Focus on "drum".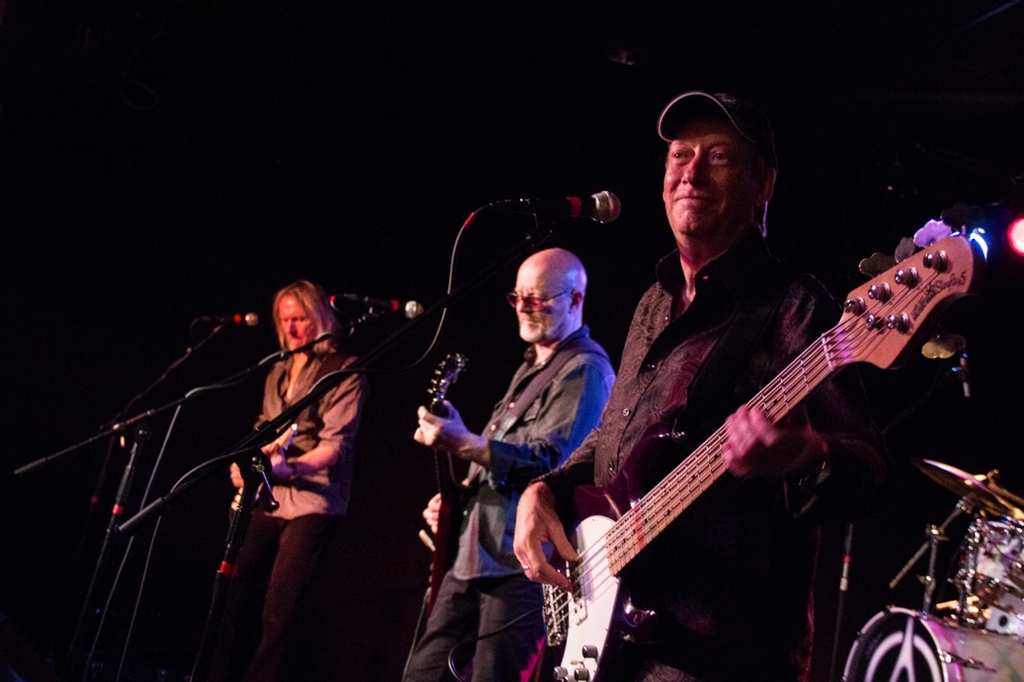
Focused at bbox=[965, 609, 1023, 635].
